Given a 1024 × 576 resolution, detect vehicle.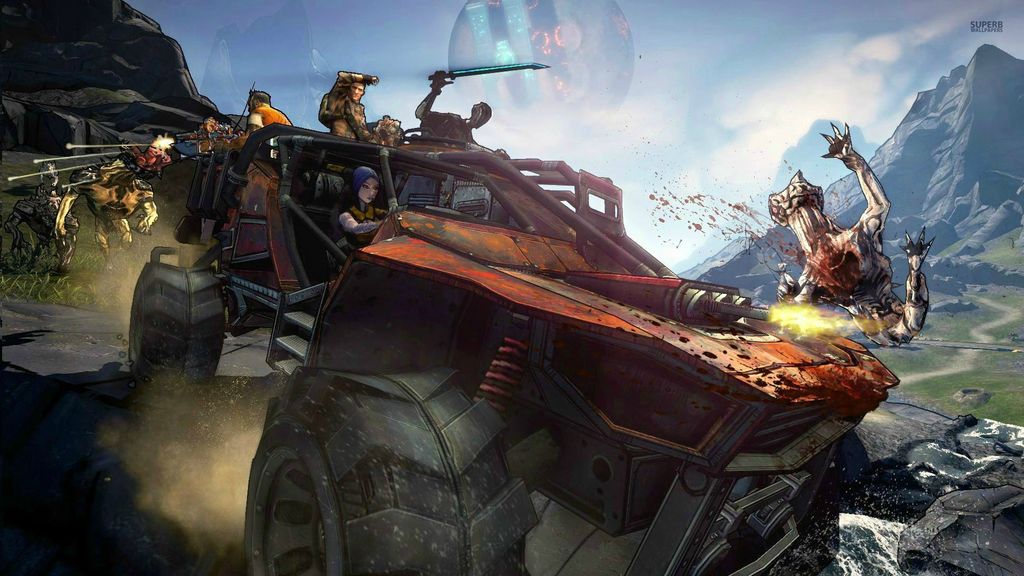
BBox(130, 122, 902, 575).
